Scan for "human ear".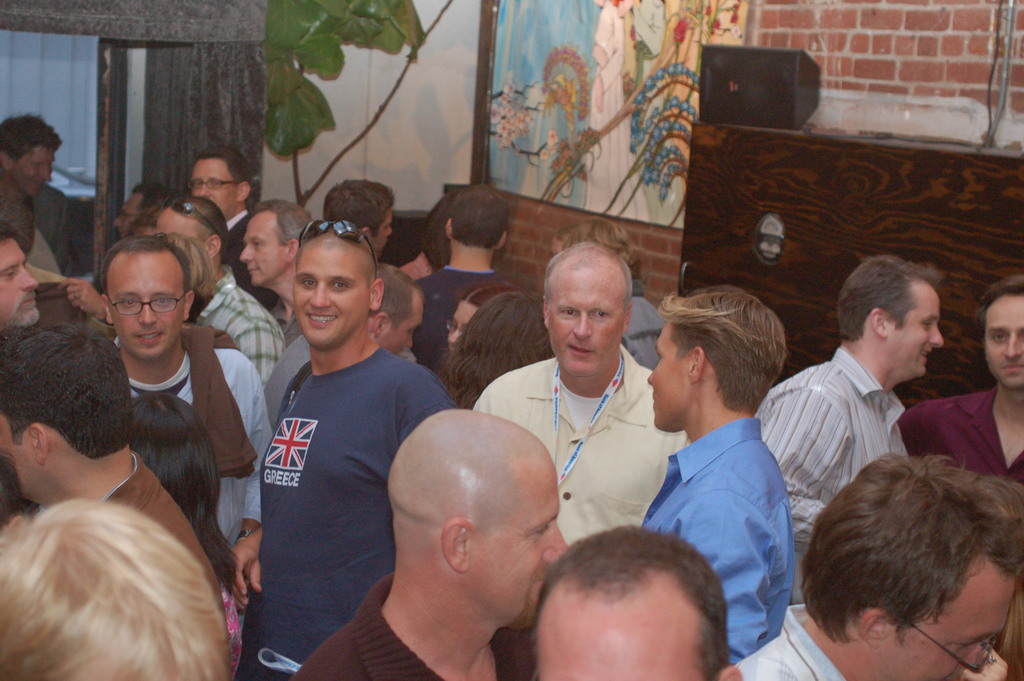
Scan result: crop(689, 349, 709, 382).
